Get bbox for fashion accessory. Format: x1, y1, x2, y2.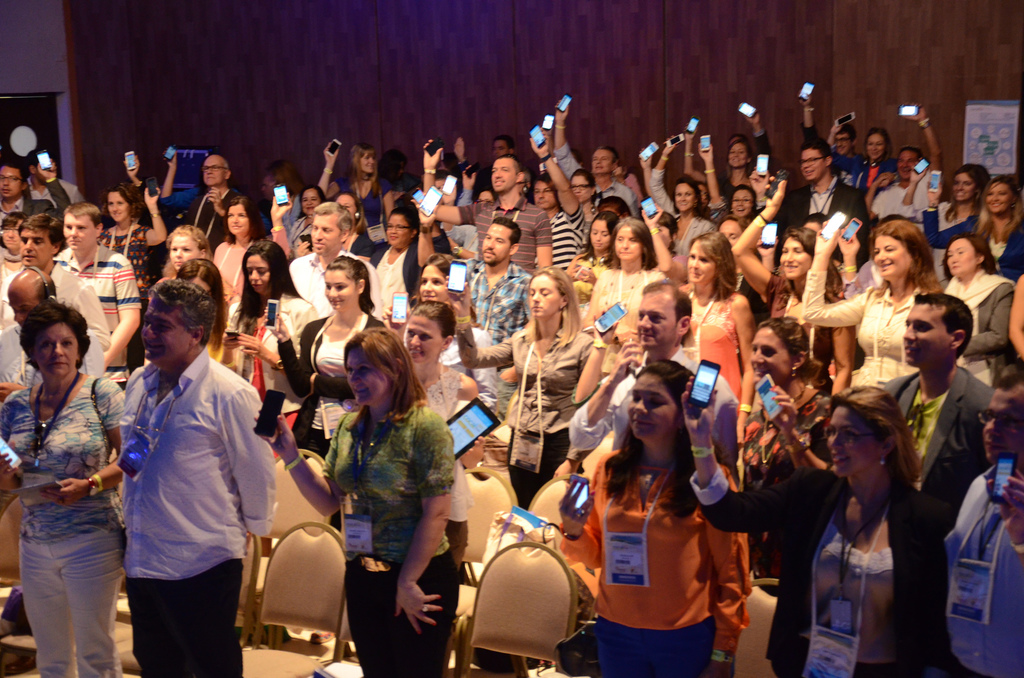
844, 261, 859, 277.
